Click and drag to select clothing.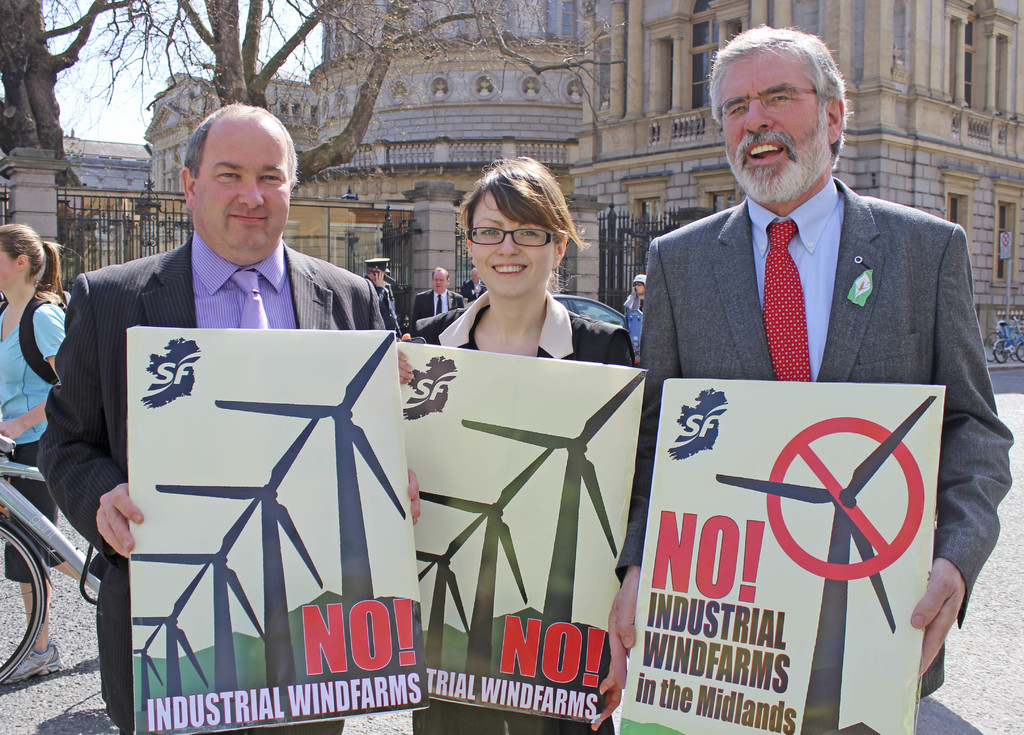
Selection: (620, 287, 646, 345).
